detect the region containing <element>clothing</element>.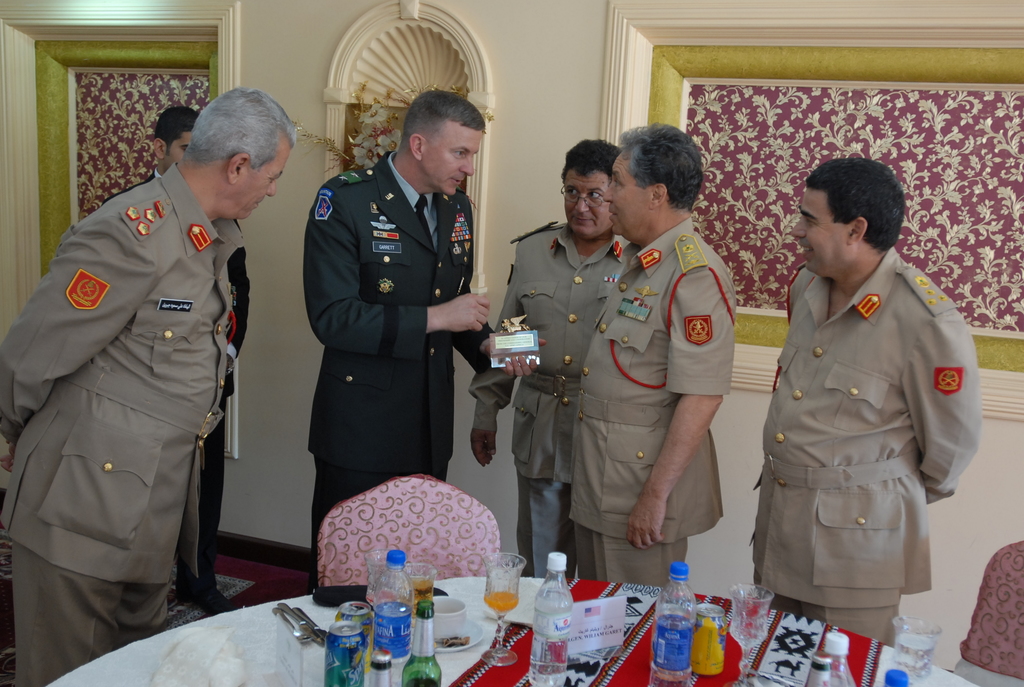
<region>763, 244, 996, 644</region>.
